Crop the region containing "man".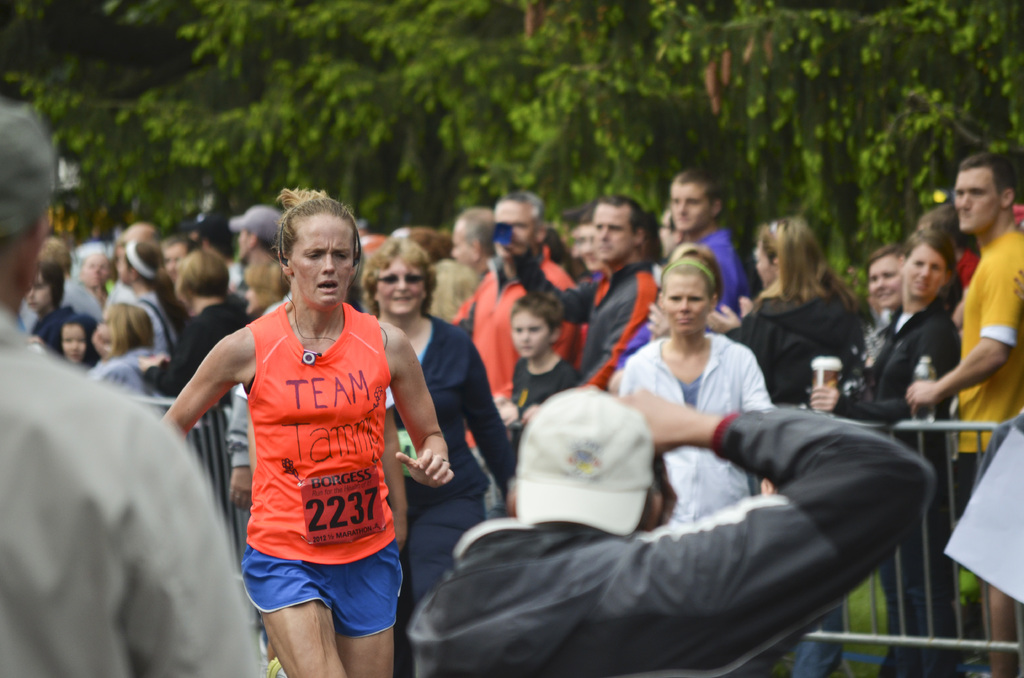
Crop region: bbox=(404, 382, 940, 677).
